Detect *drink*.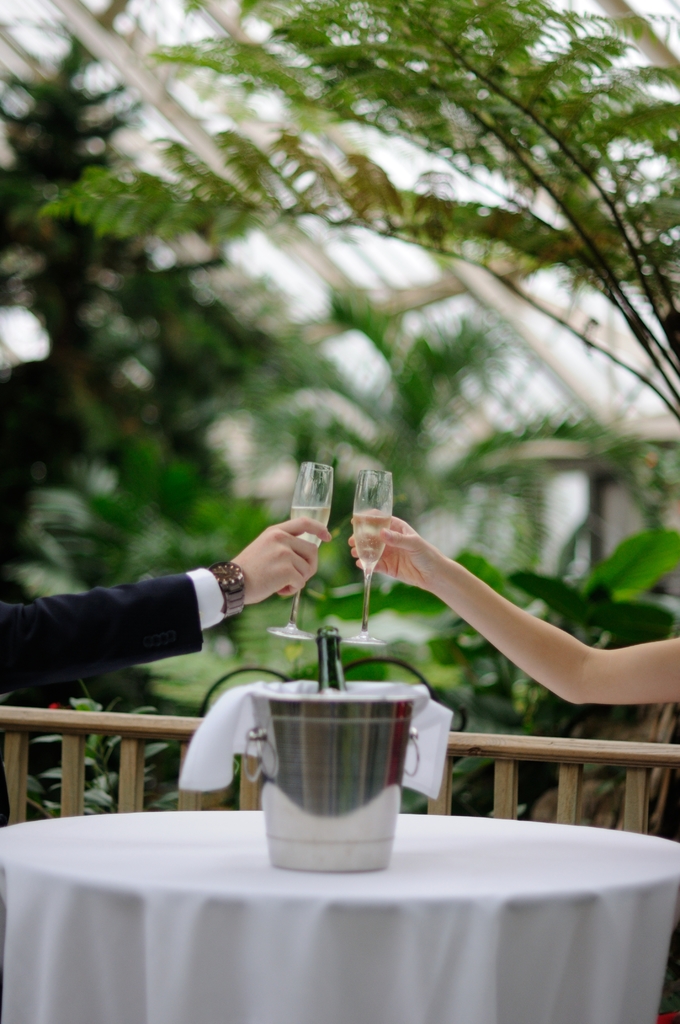
Detected at rect(350, 512, 393, 573).
